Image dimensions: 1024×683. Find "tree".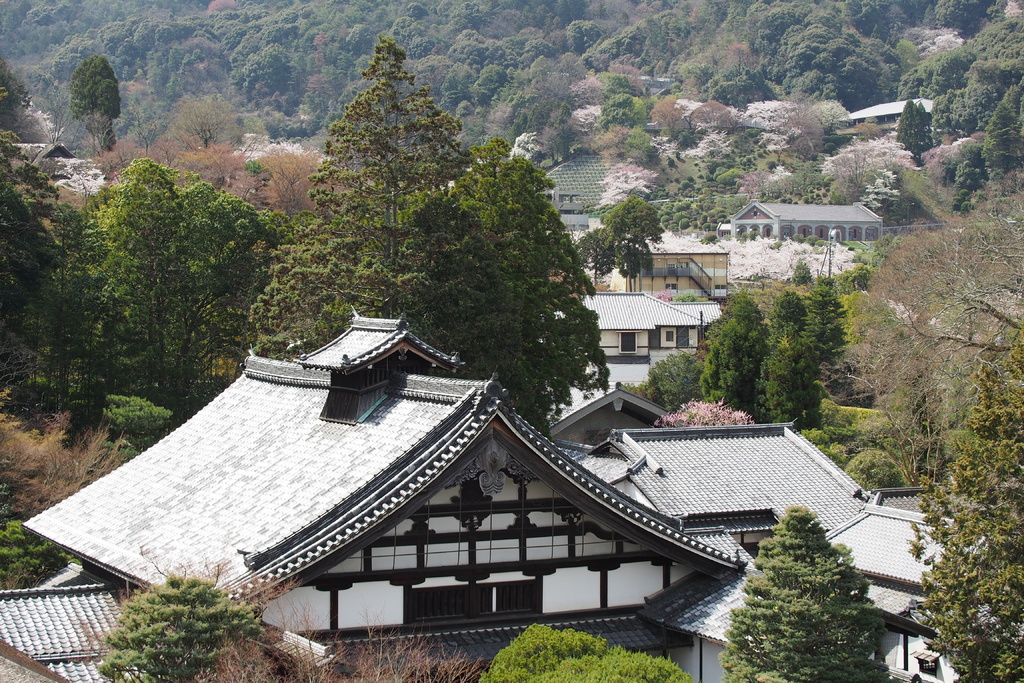
(left=728, top=518, right=897, bottom=666).
